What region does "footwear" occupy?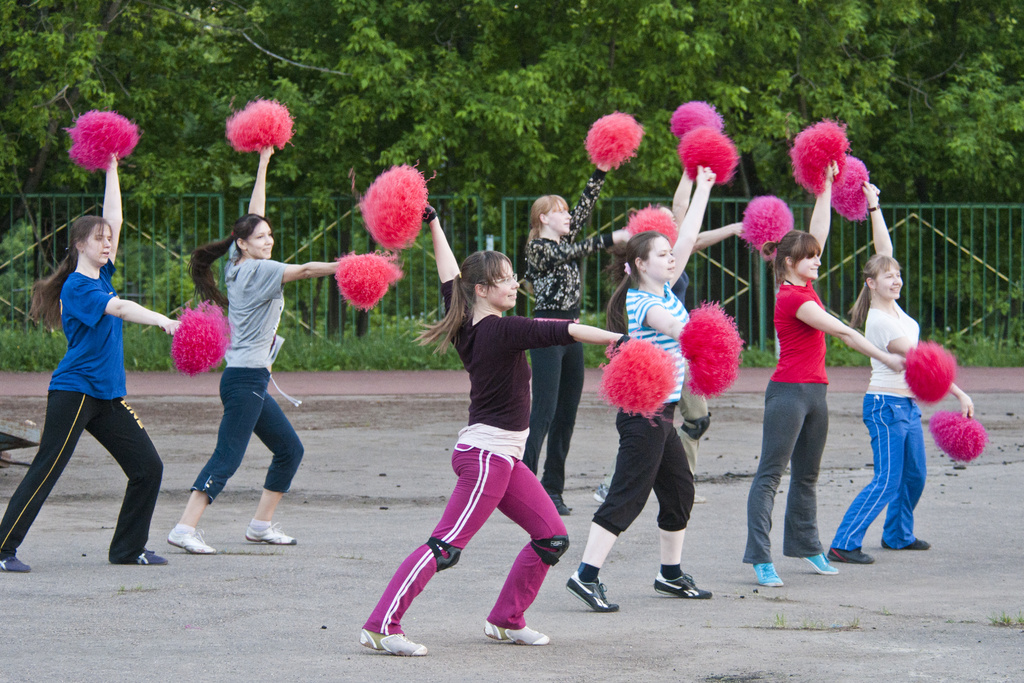
(548,494,573,519).
